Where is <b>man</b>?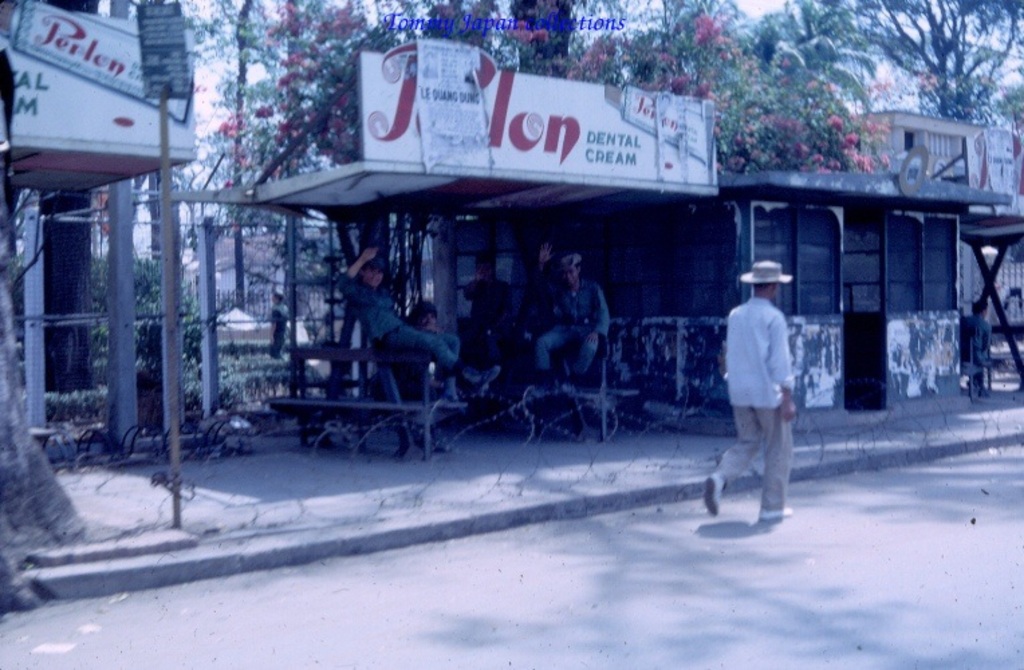
[x1=268, y1=289, x2=292, y2=366].
